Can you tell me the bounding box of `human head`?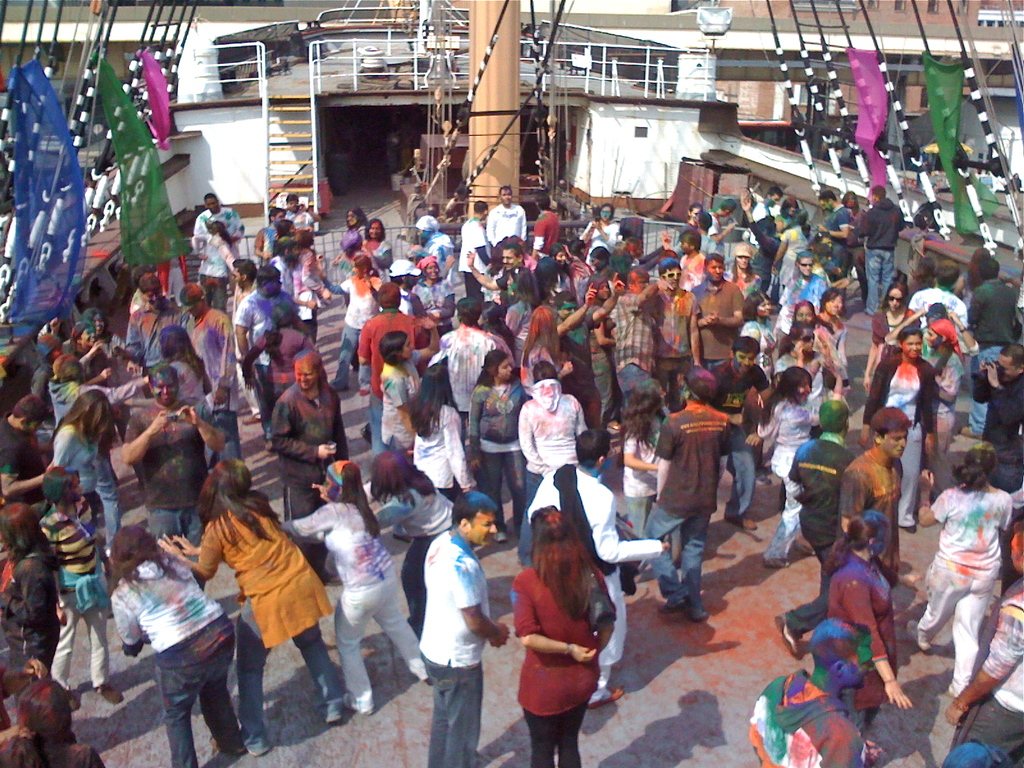
367, 220, 385, 241.
